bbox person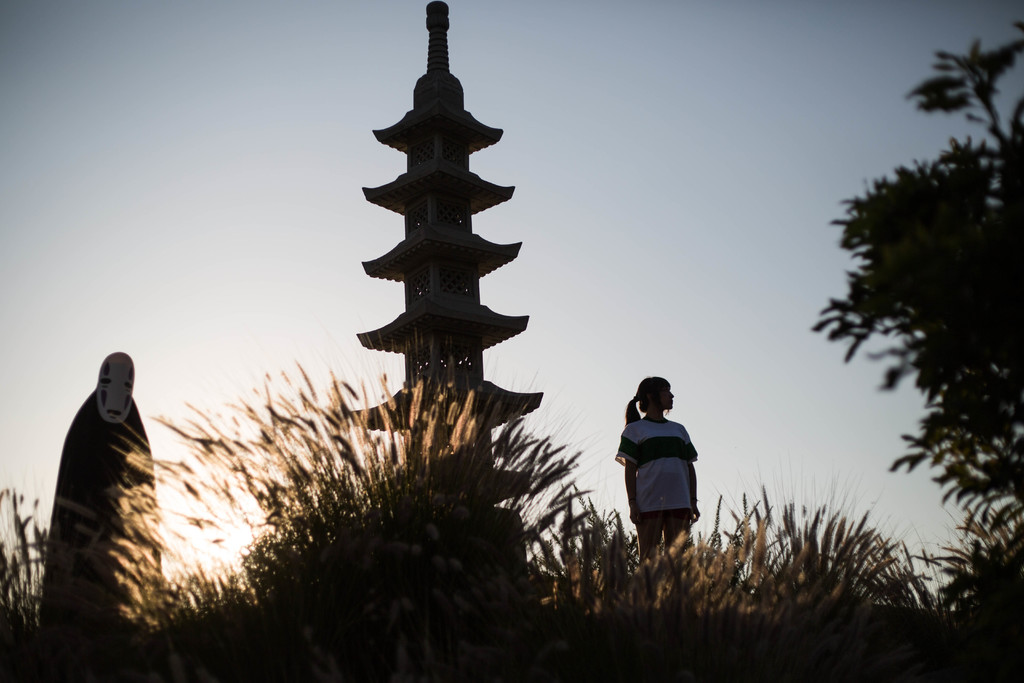
<bbox>31, 341, 161, 682</bbox>
